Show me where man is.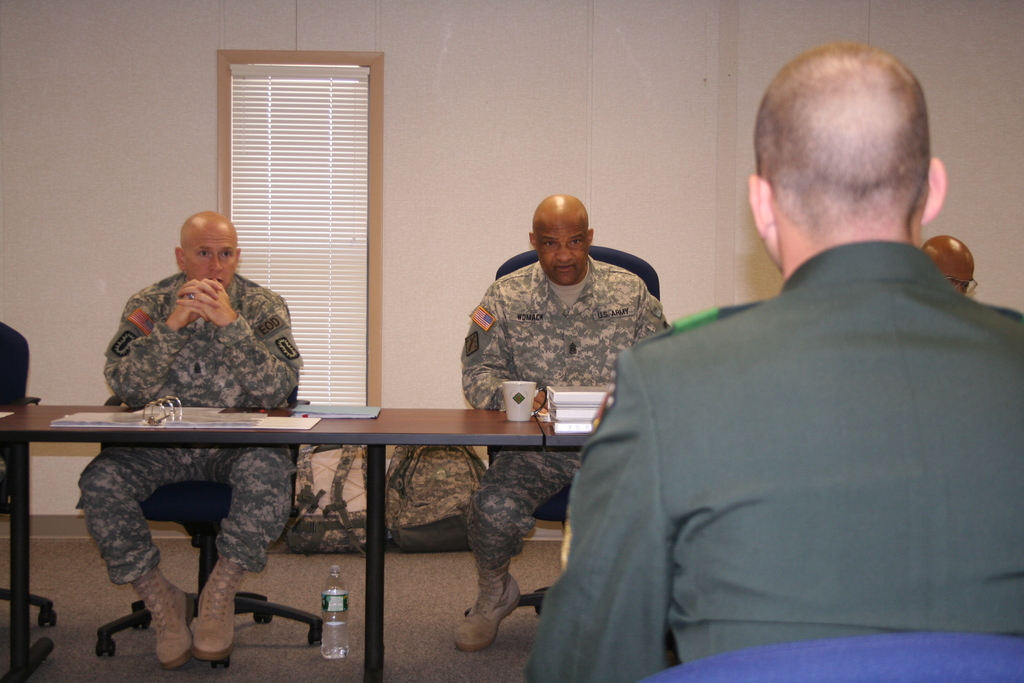
man is at {"left": 450, "top": 190, "right": 670, "bottom": 652}.
